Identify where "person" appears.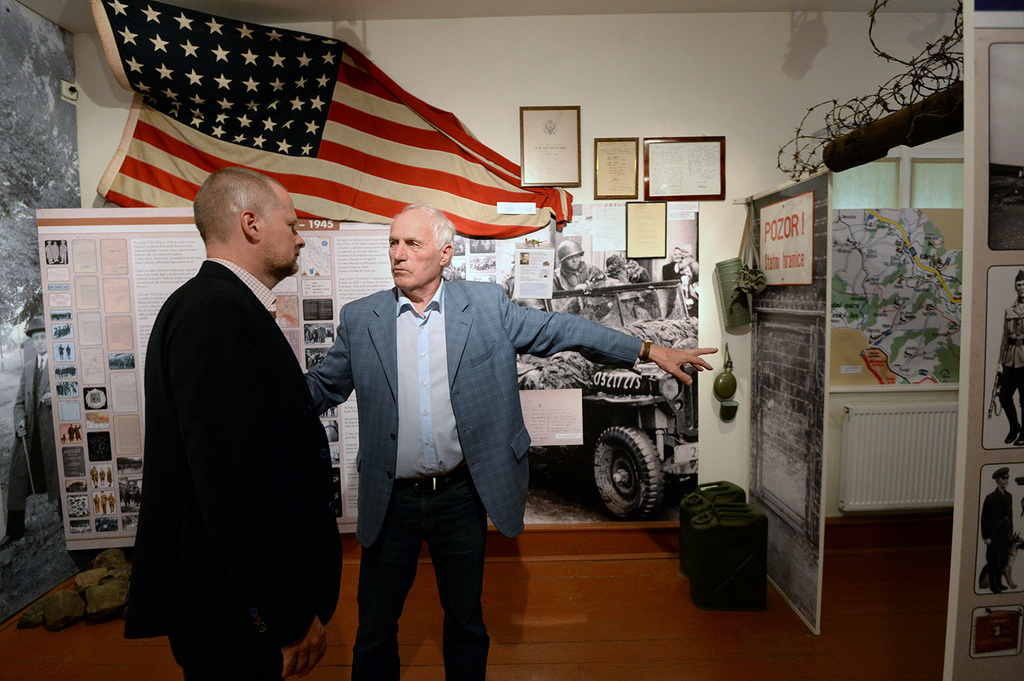
Appears at <region>45, 240, 55, 265</region>.
